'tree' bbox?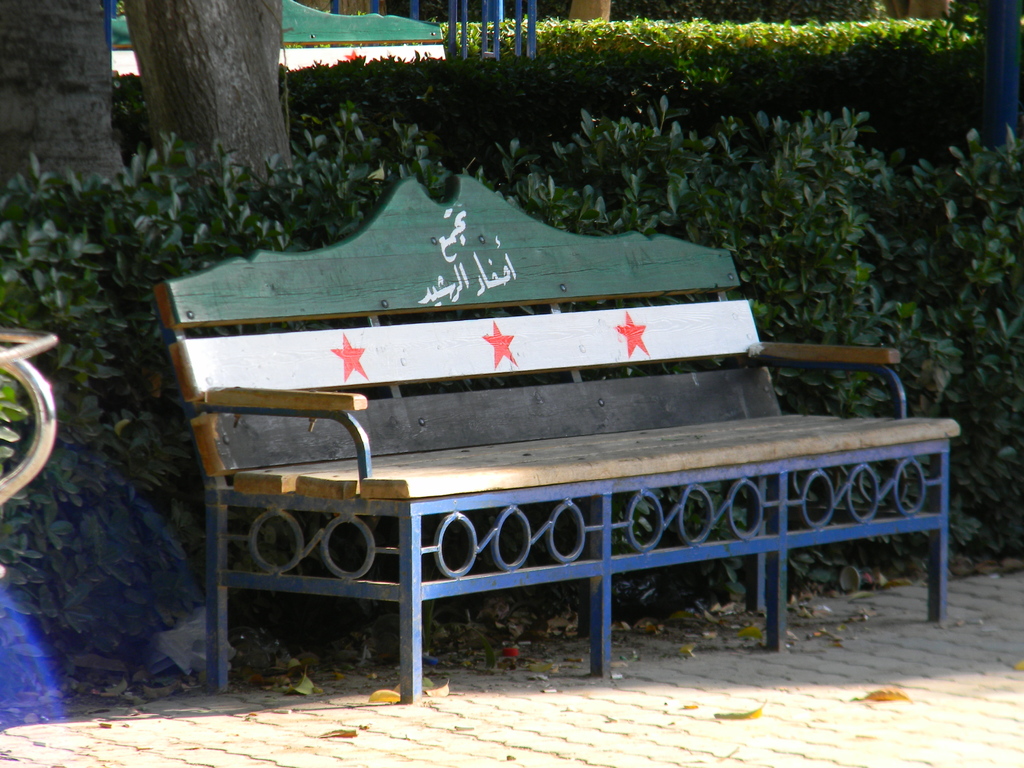
{"x1": 123, "y1": 0, "x2": 285, "y2": 193}
